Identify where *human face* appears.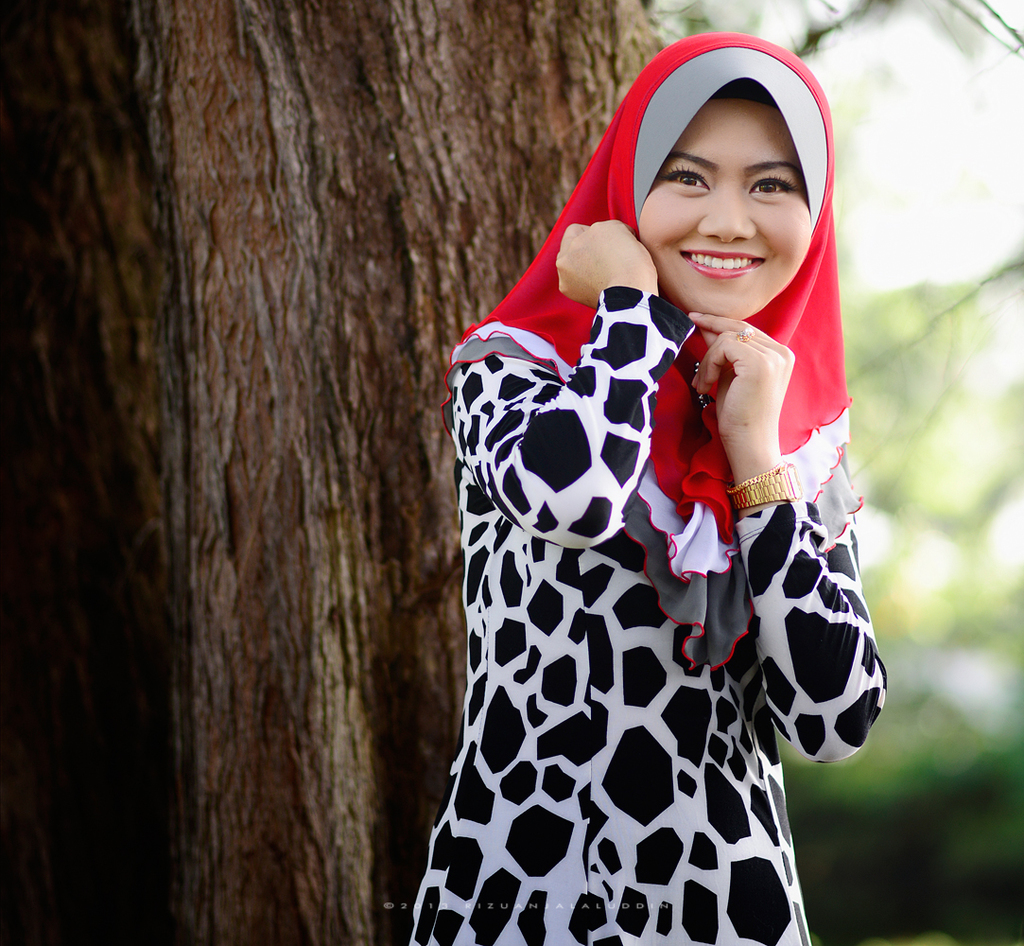
Appears at select_region(634, 98, 809, 318).
